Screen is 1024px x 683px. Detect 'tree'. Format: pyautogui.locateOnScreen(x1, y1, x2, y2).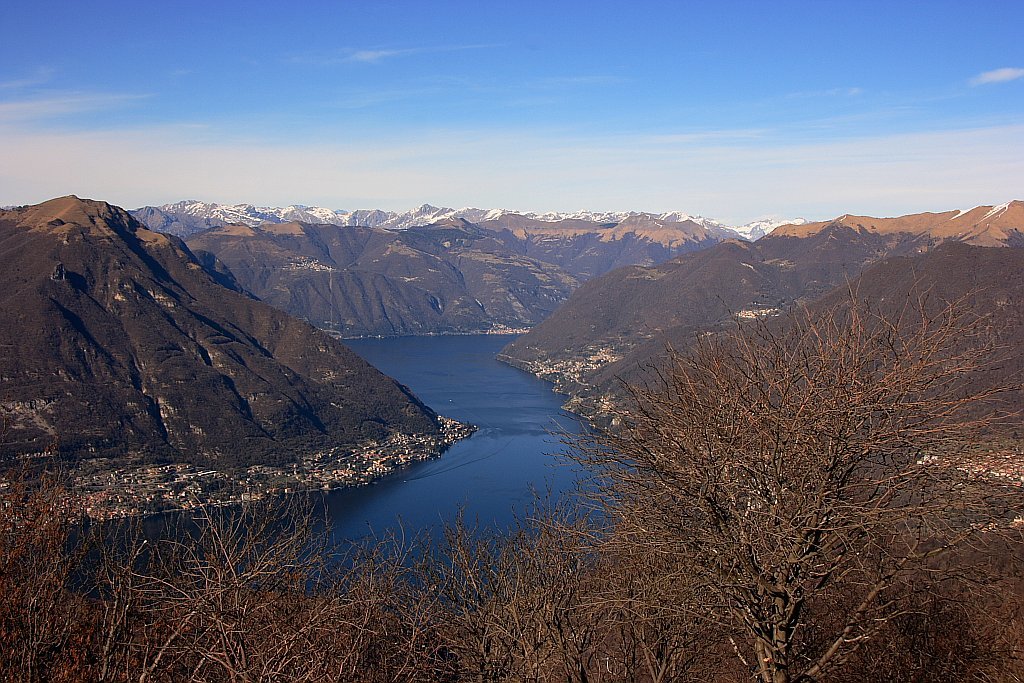
pyautogui.locateOnScreen(586, 267, 958, 642).
